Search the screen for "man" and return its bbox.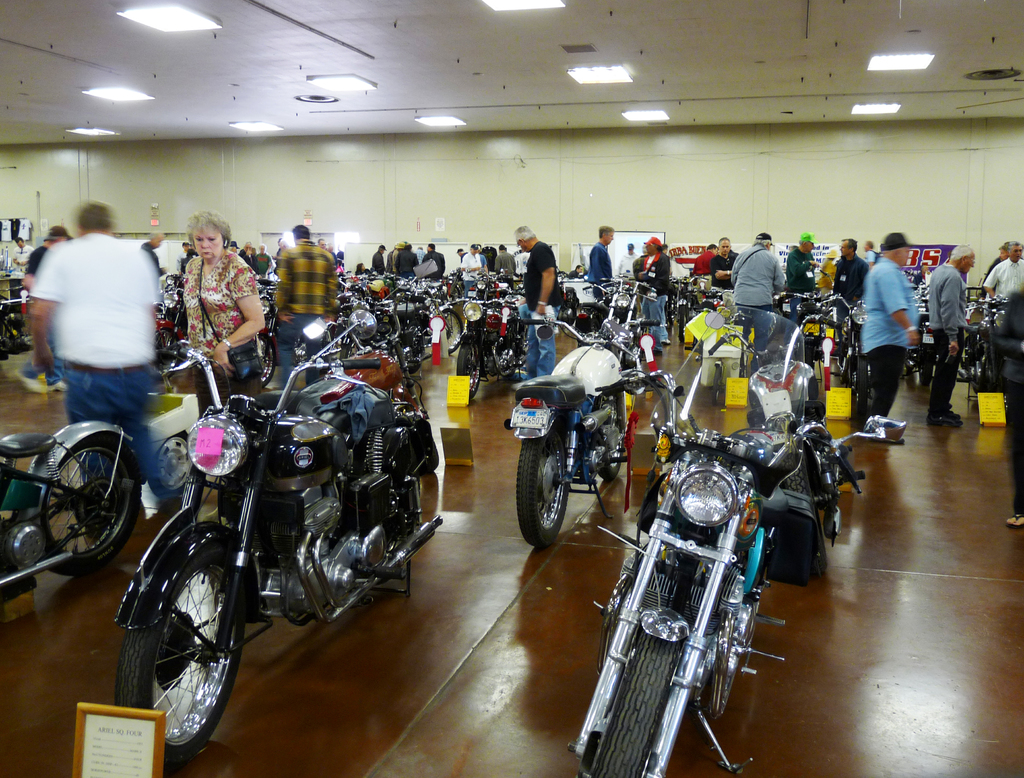
Found: bbox=[711, 236, 749, 289].
